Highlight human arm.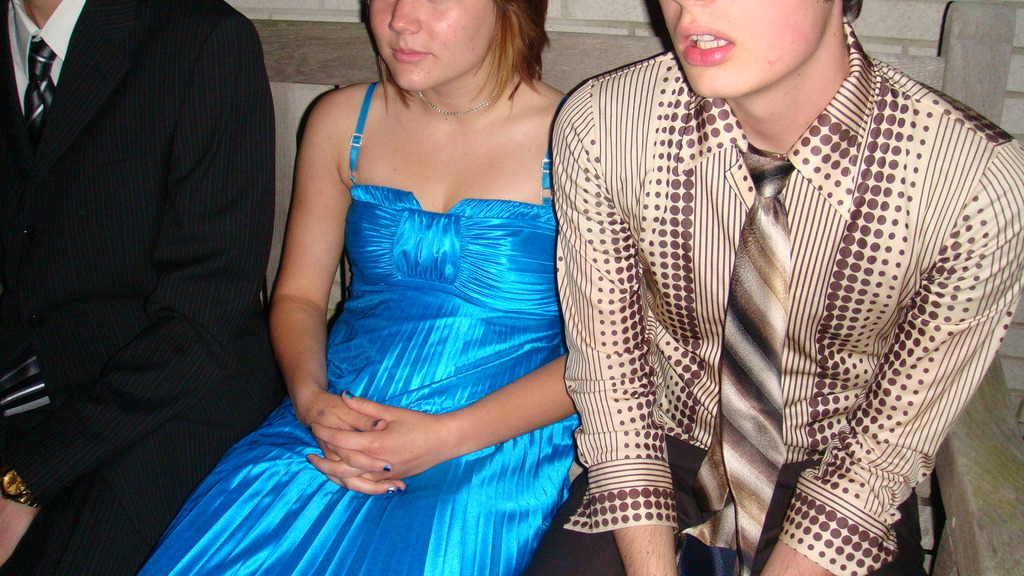
Highlighted region: bbox=(757, 159, 1023, 575).
